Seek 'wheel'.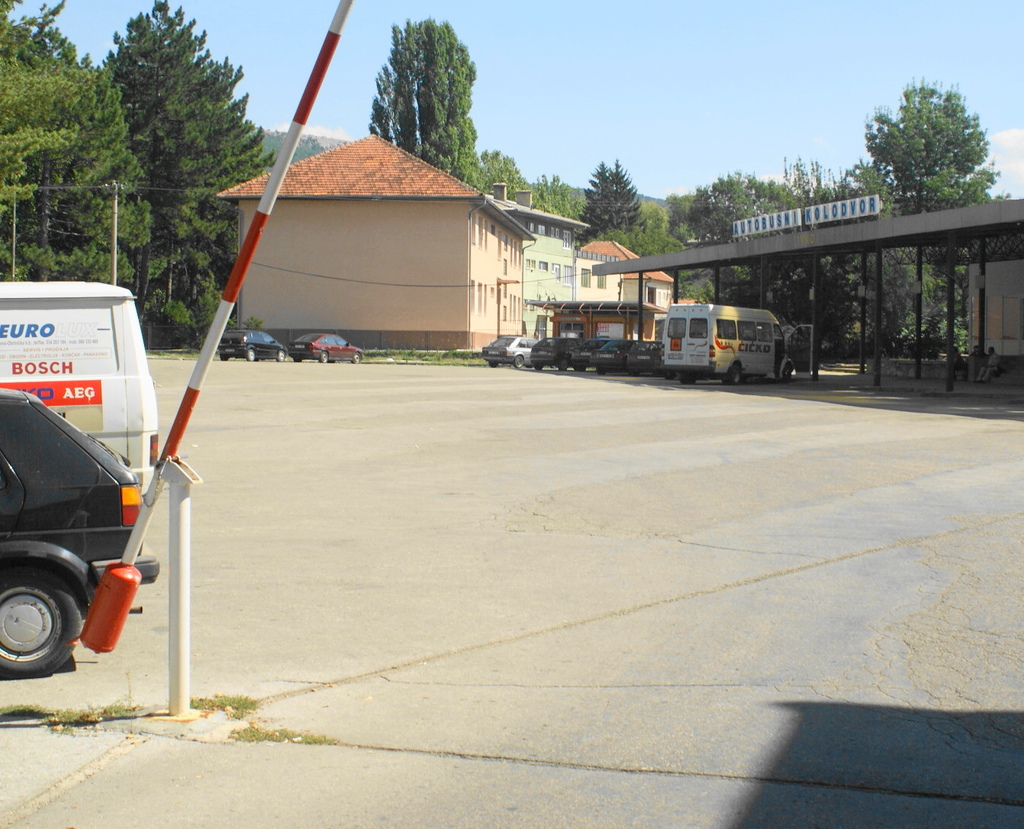
x1=314 y1=350 x2=331 y2=363.
